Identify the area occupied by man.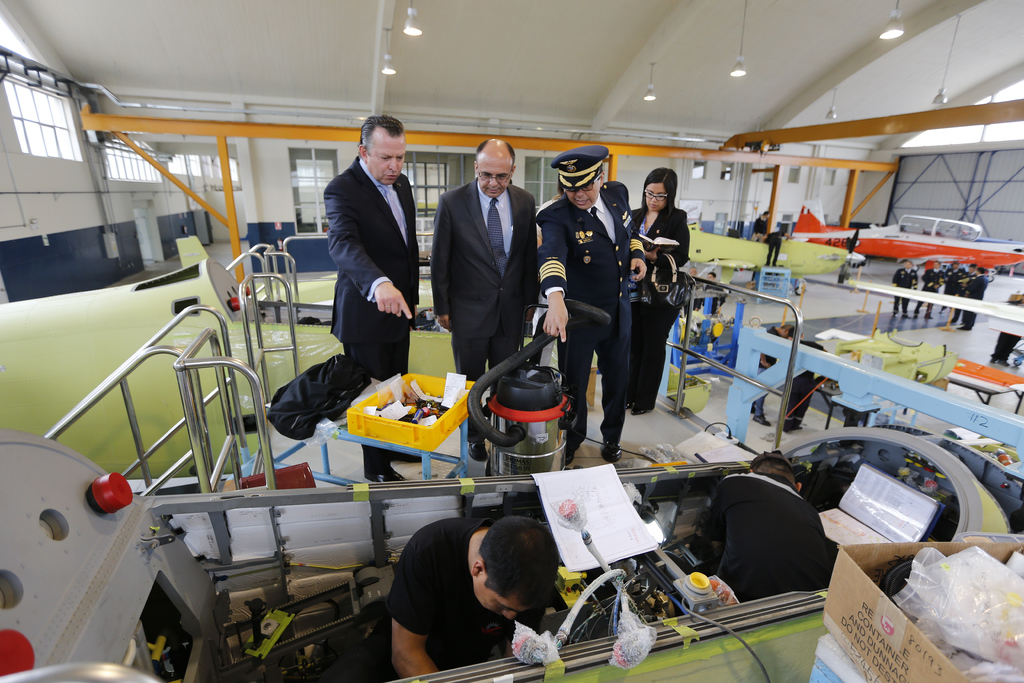
Area: region(536, 144, 647, 467).
